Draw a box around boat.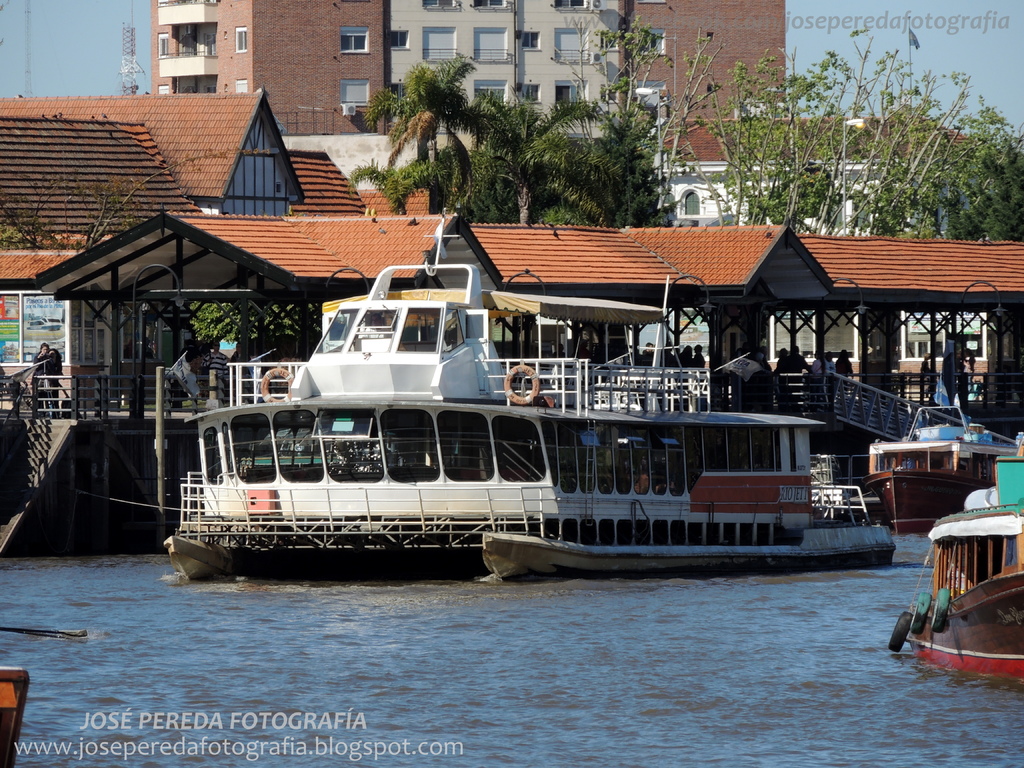
849:401:1023:542.
